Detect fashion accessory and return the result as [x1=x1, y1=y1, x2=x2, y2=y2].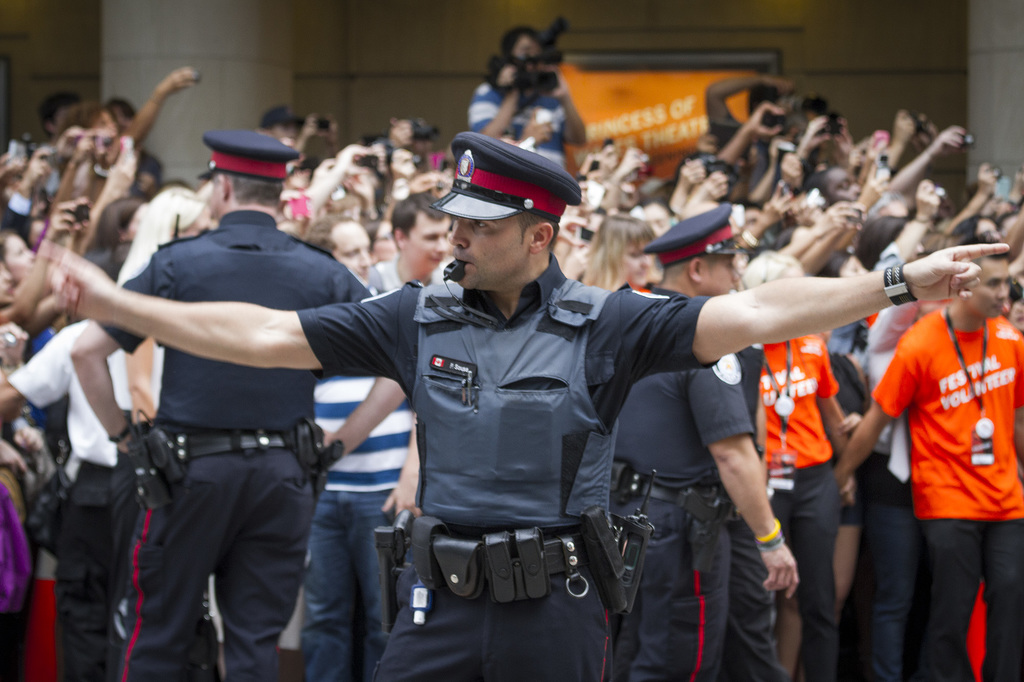
[x1=881, y1=261, x2=917, y2=307].
